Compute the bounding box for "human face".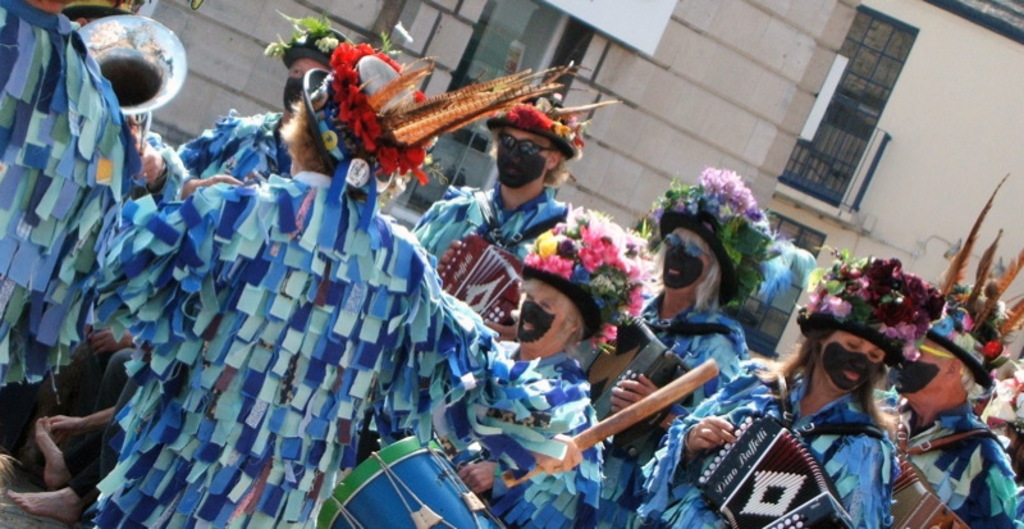
[left=660, top=243, right=713, bottom=291].
